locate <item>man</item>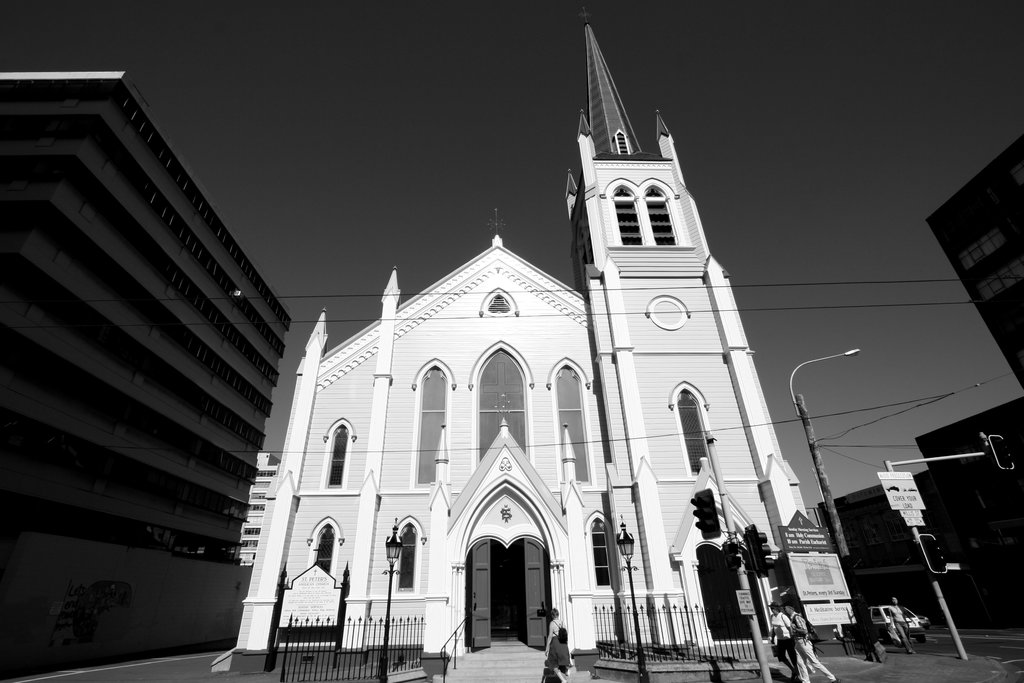
(890,592,918,652)
